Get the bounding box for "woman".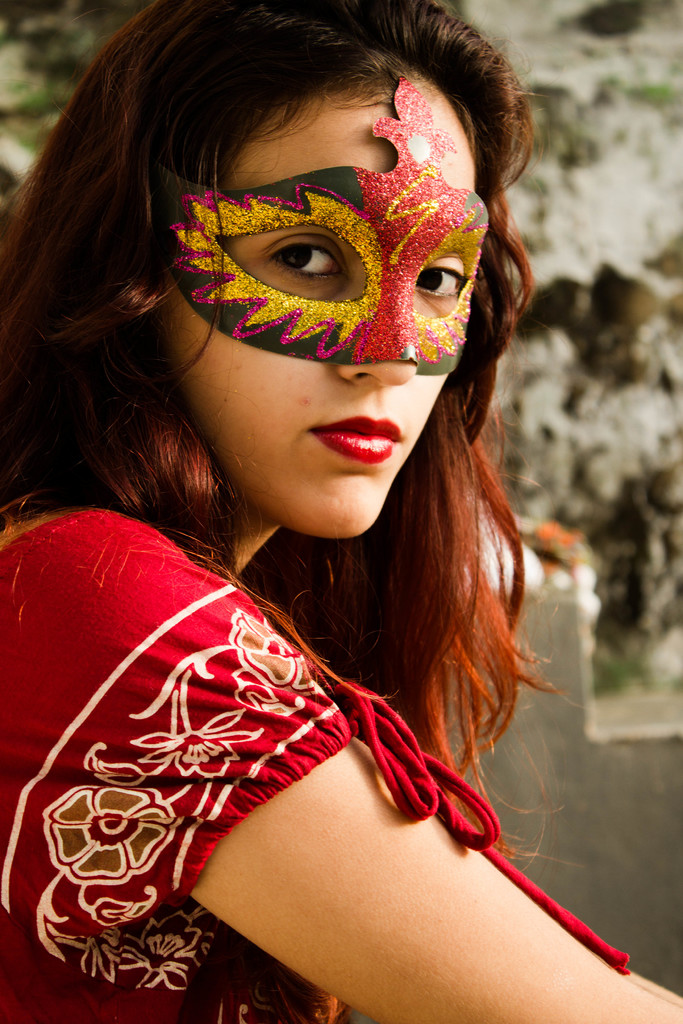
l=0, t=0, r=682, b=1023.
